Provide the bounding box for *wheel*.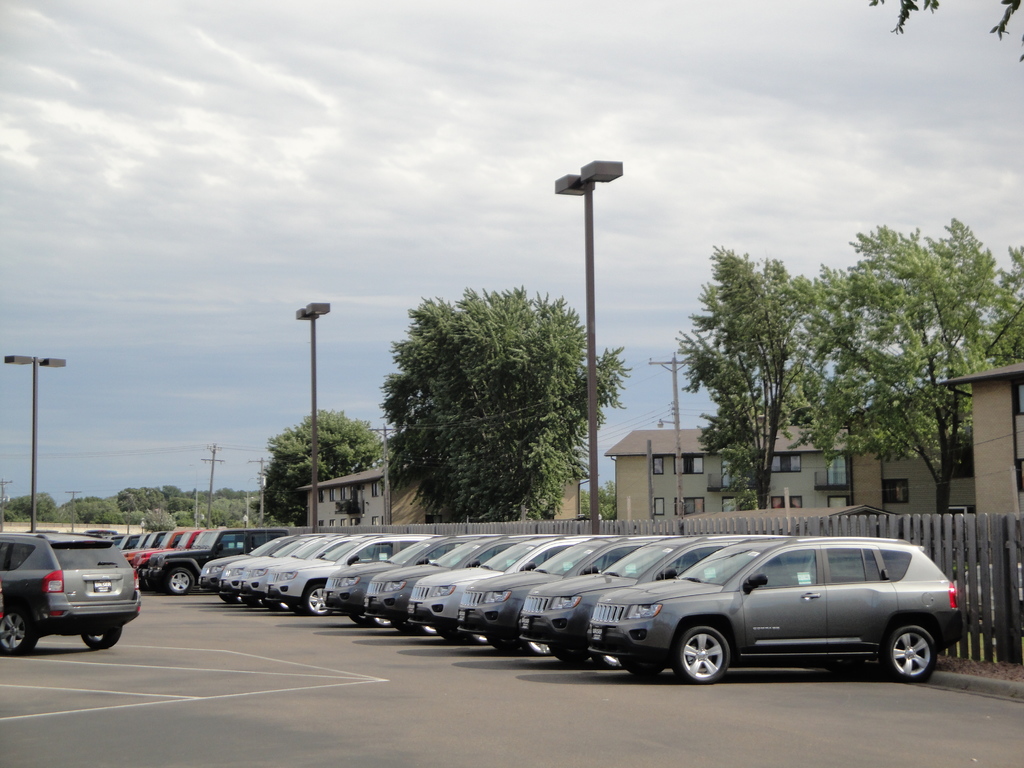
[x1=376, y1=614, x2=389, y2=628].
